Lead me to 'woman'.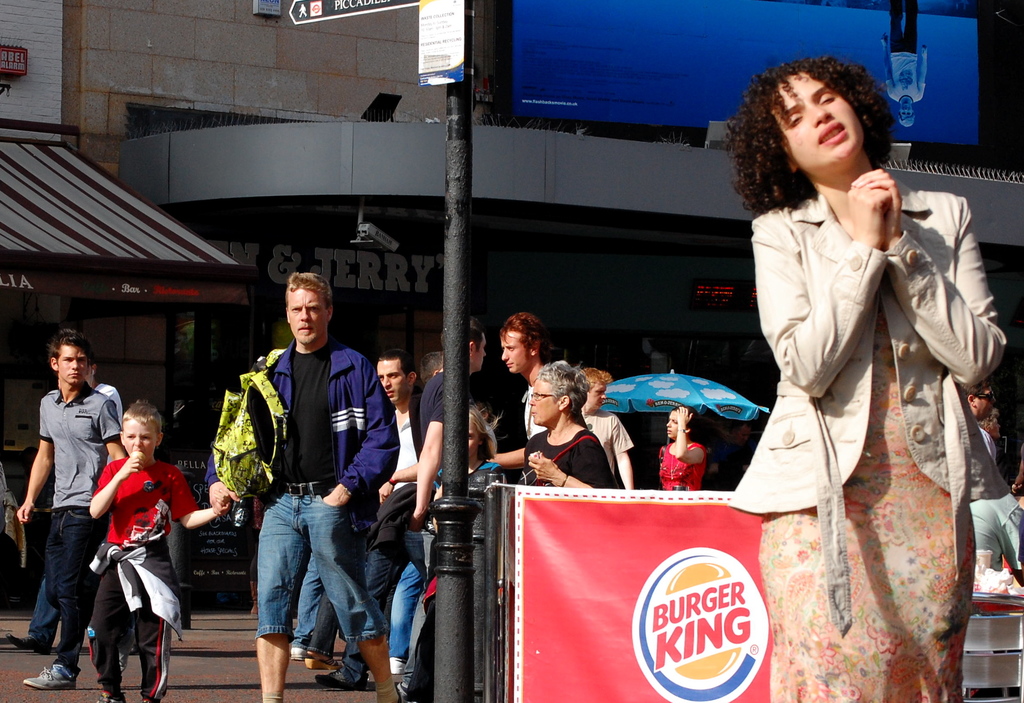
Lead to (x1=657, y1=398, x2=708, y2=494).
